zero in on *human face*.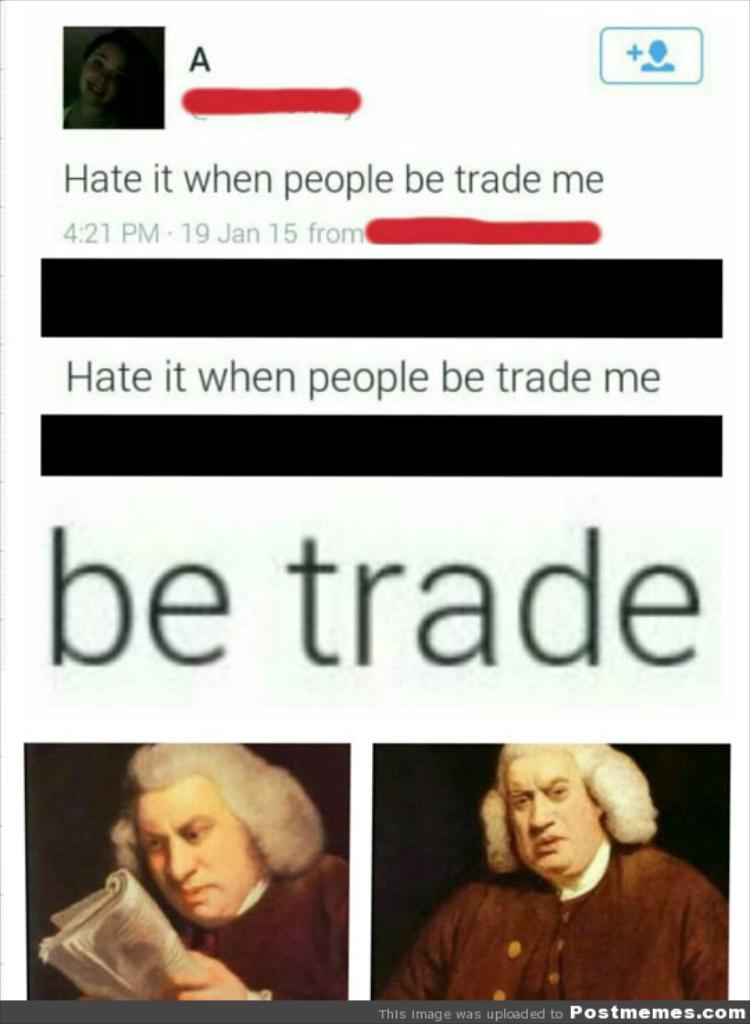
Zeroed in: bbox(501, 752, 599, 880).
